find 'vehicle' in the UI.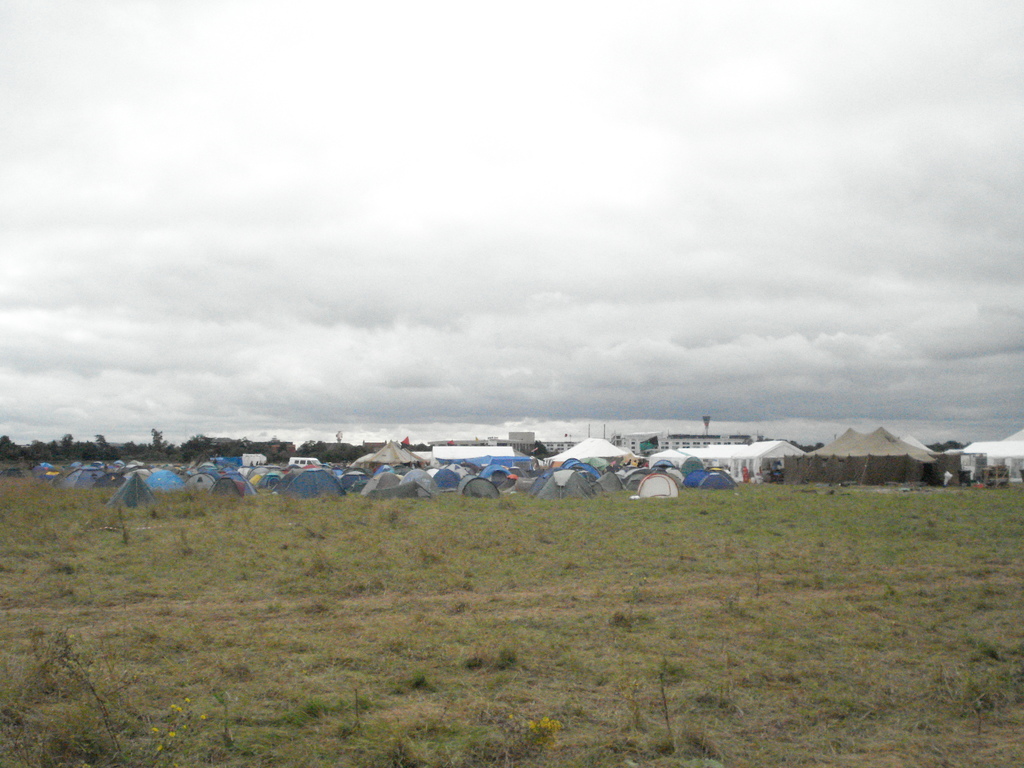
UI element at bbox(292, 456, 323, 468).
